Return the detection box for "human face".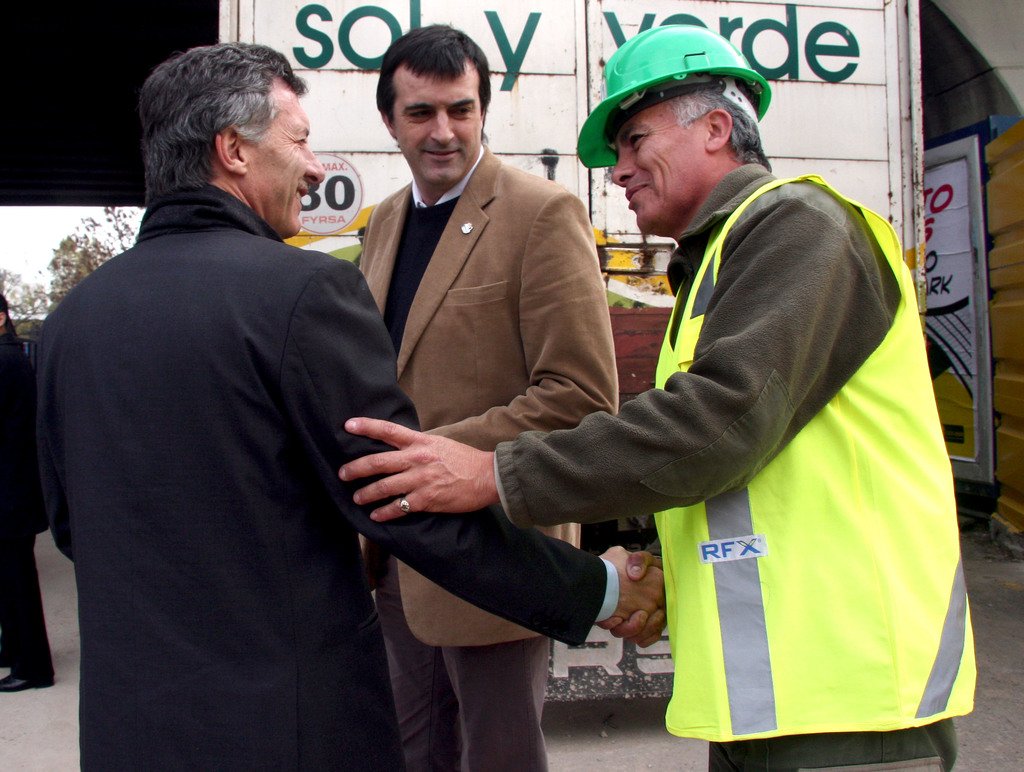
603:100:708:231.
